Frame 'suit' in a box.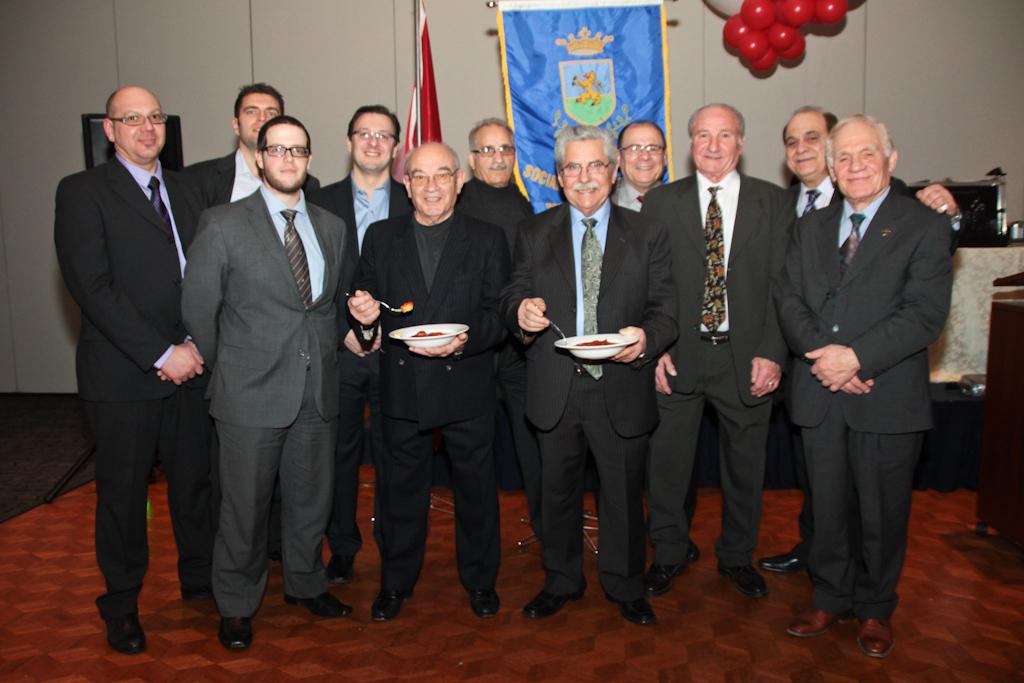
<region>317, 173, 422, 566</region>.
